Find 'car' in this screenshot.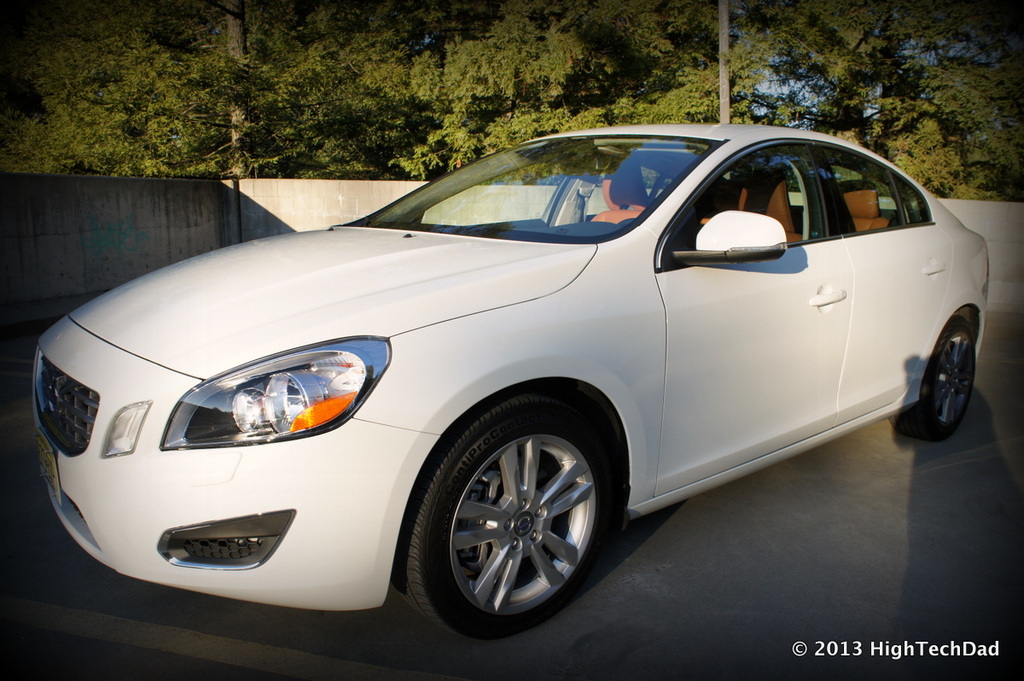
The bounding box for 'car' is <box>26,118,992,640</box>.
